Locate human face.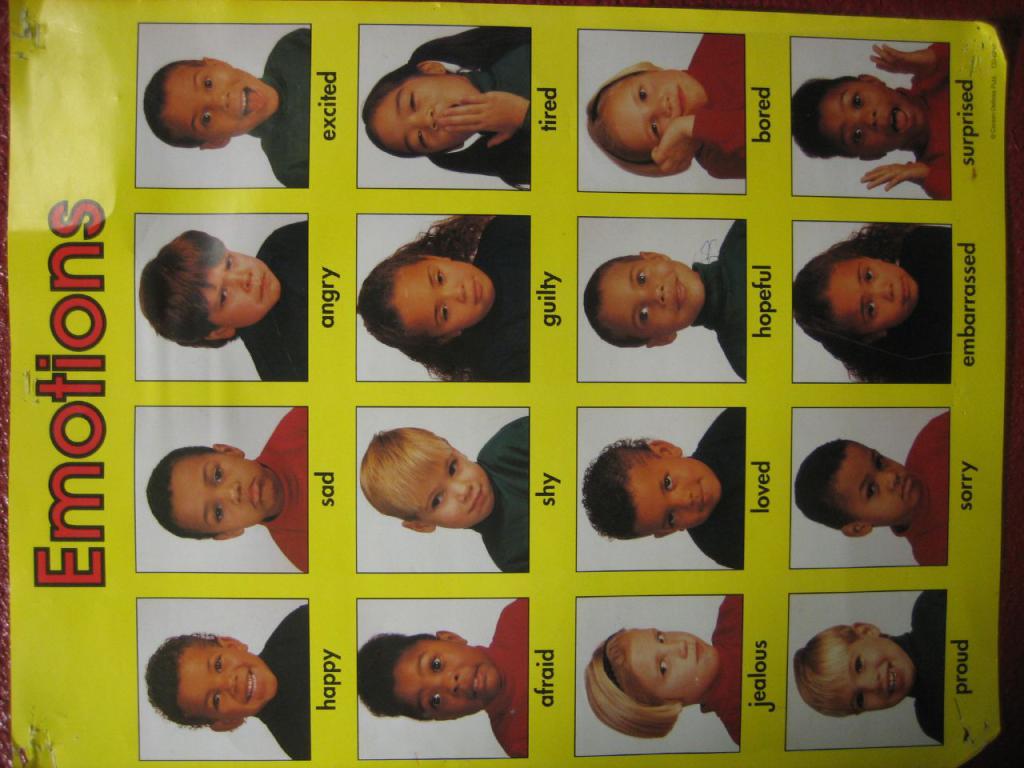
Bounding box: 391:262:493:334.
